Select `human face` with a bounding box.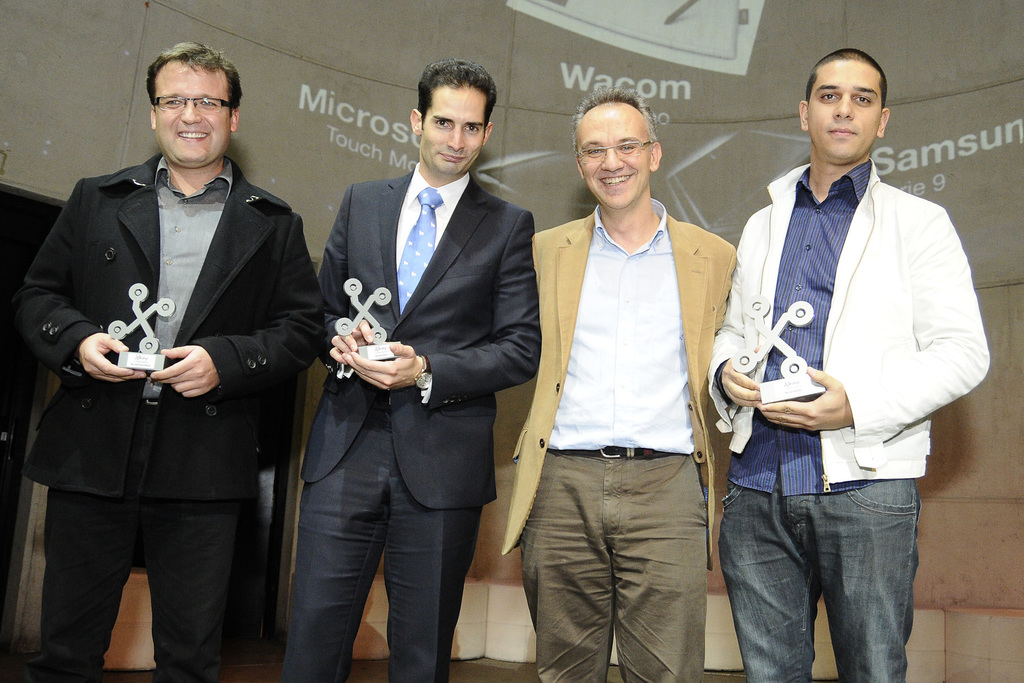
{"x1": 813, "y1": 74, "x2": 881, "y2": 159}.
